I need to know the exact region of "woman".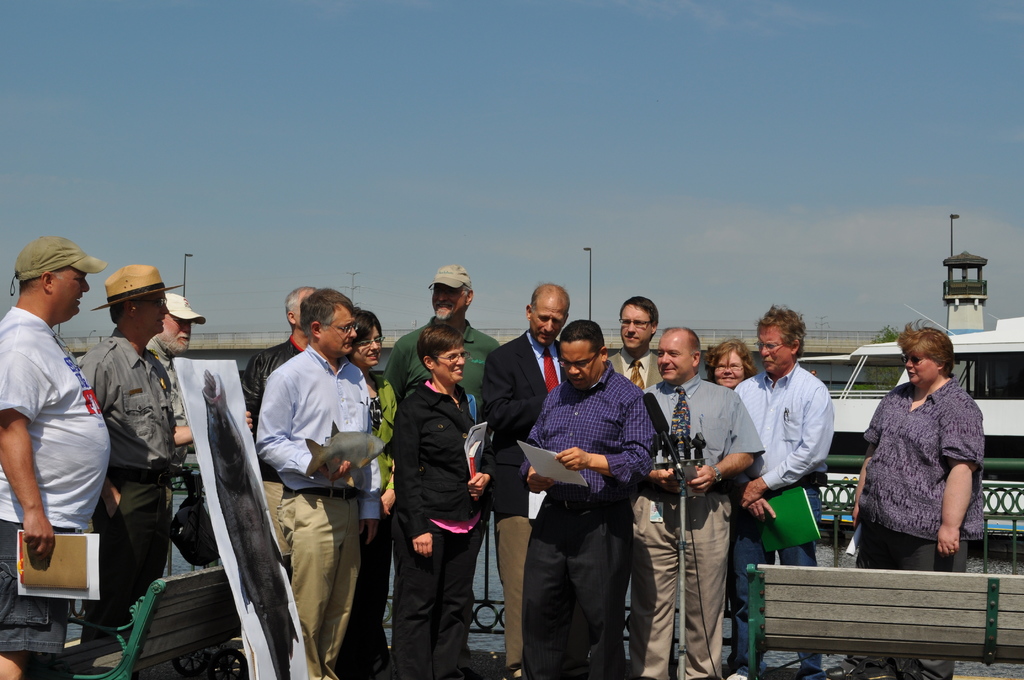
Region: bbox(335, 308, 399, 679).
